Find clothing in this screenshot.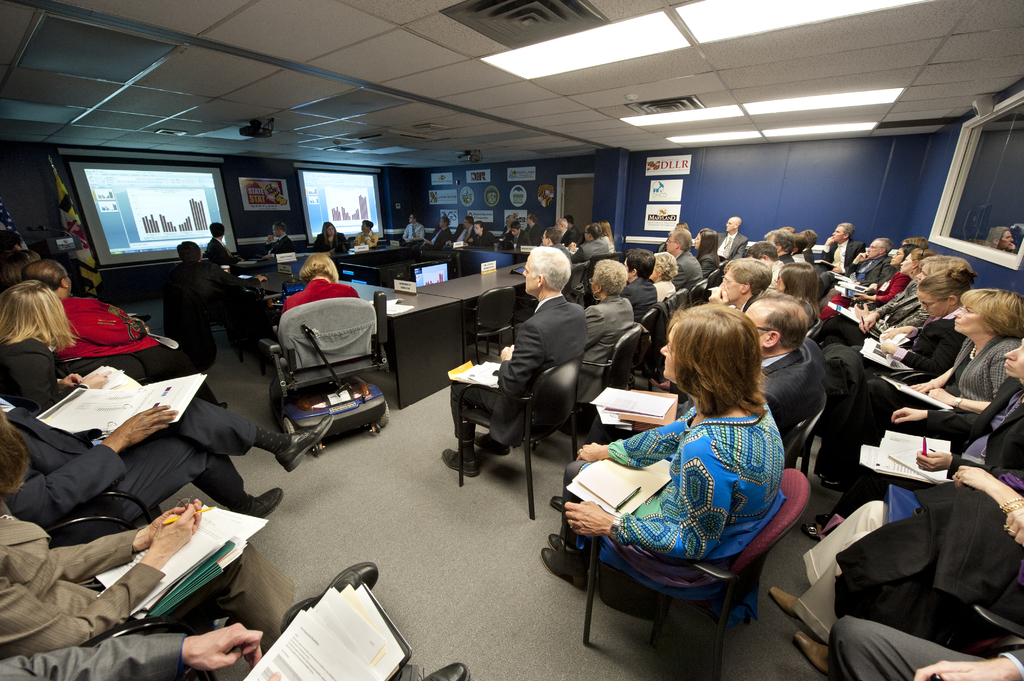
The bounding box for clothing is (3,413,252,539).
